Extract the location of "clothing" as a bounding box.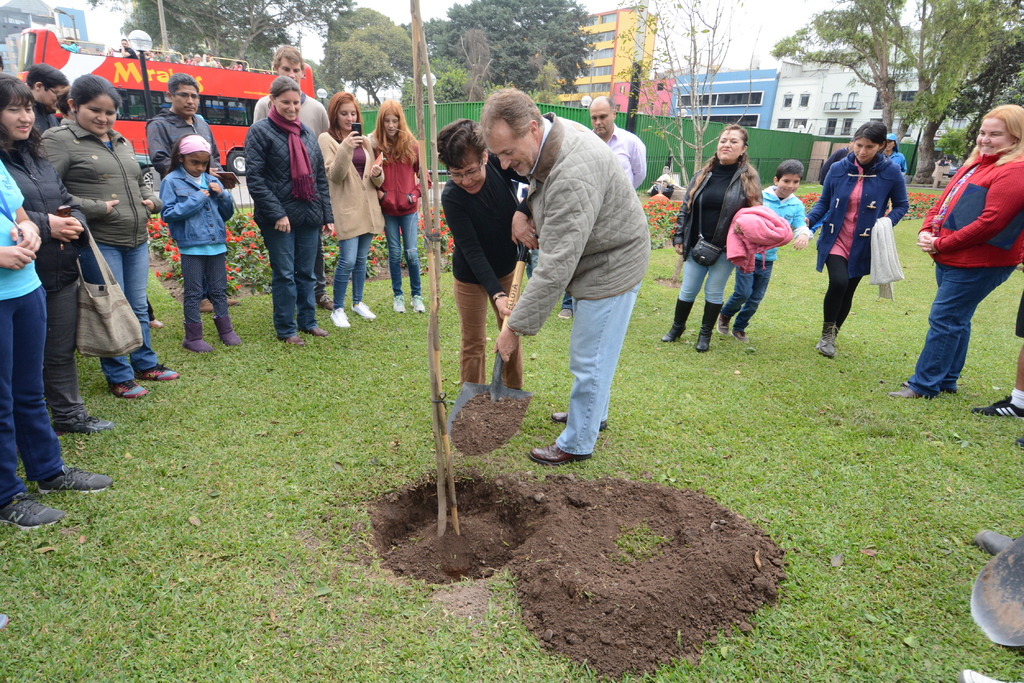
BBox(163, 169, 236, 334).
